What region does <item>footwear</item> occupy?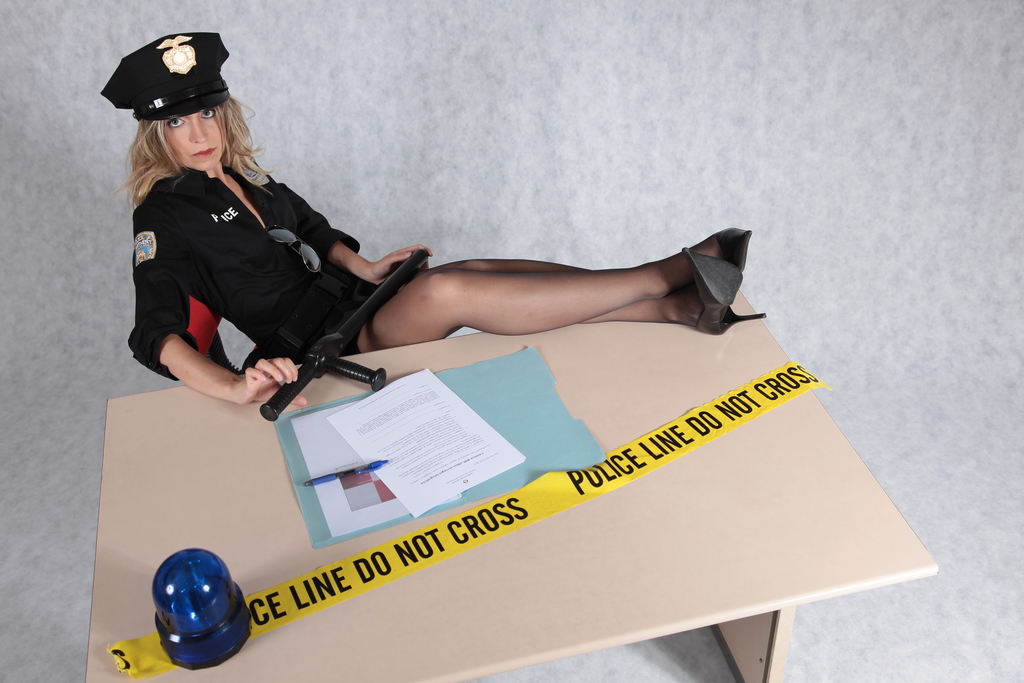
detection(698, 226, 752, 270).
